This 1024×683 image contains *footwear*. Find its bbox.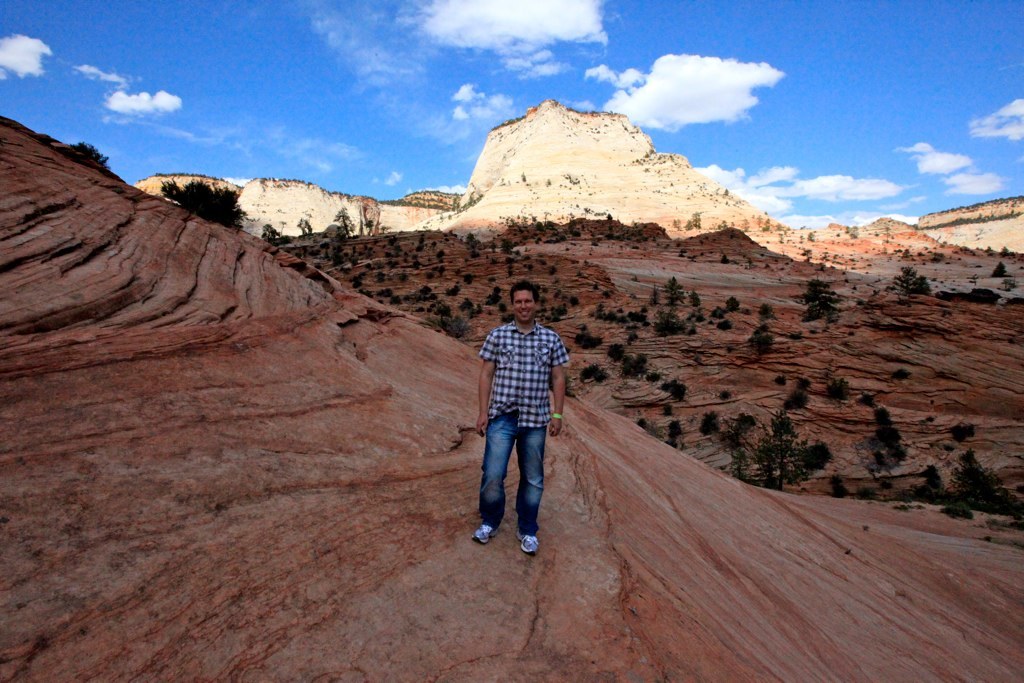
{"left": 471, "top": 522, "right": 500, "bottom": 548}.
